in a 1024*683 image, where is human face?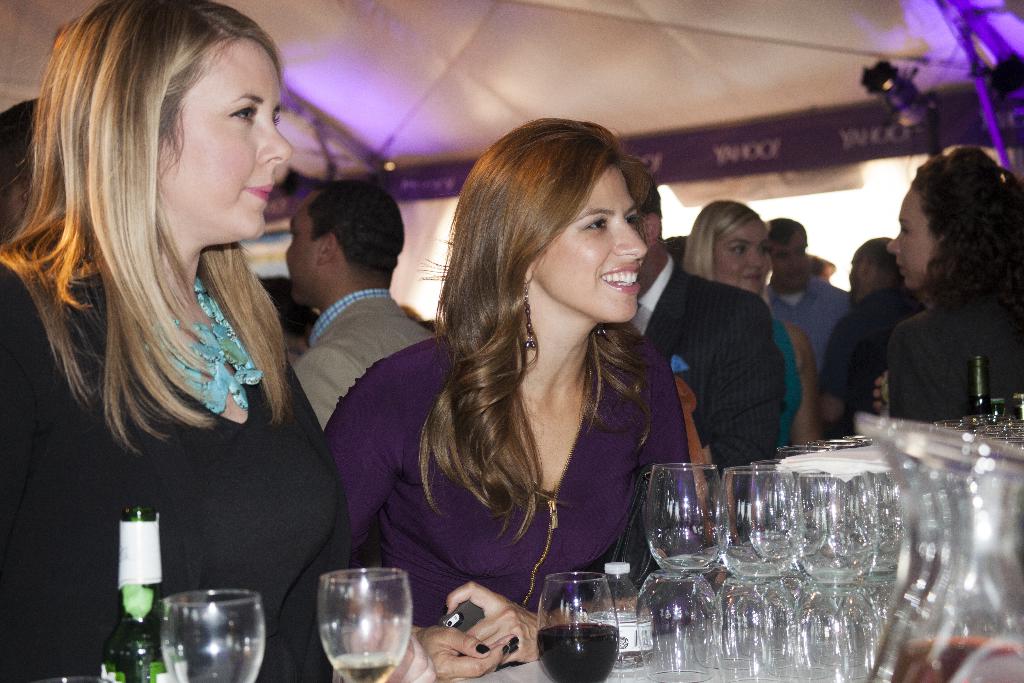
<region>285, 209, 325, 306</region>.
